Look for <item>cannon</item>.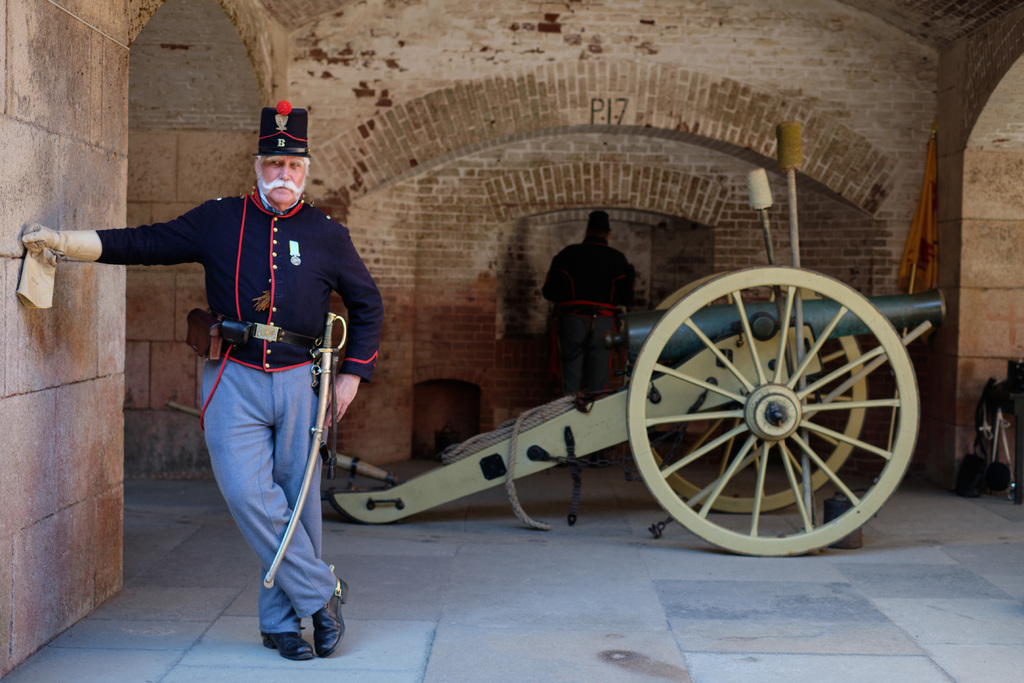
Found: rect(328, 123, 946, 557).
